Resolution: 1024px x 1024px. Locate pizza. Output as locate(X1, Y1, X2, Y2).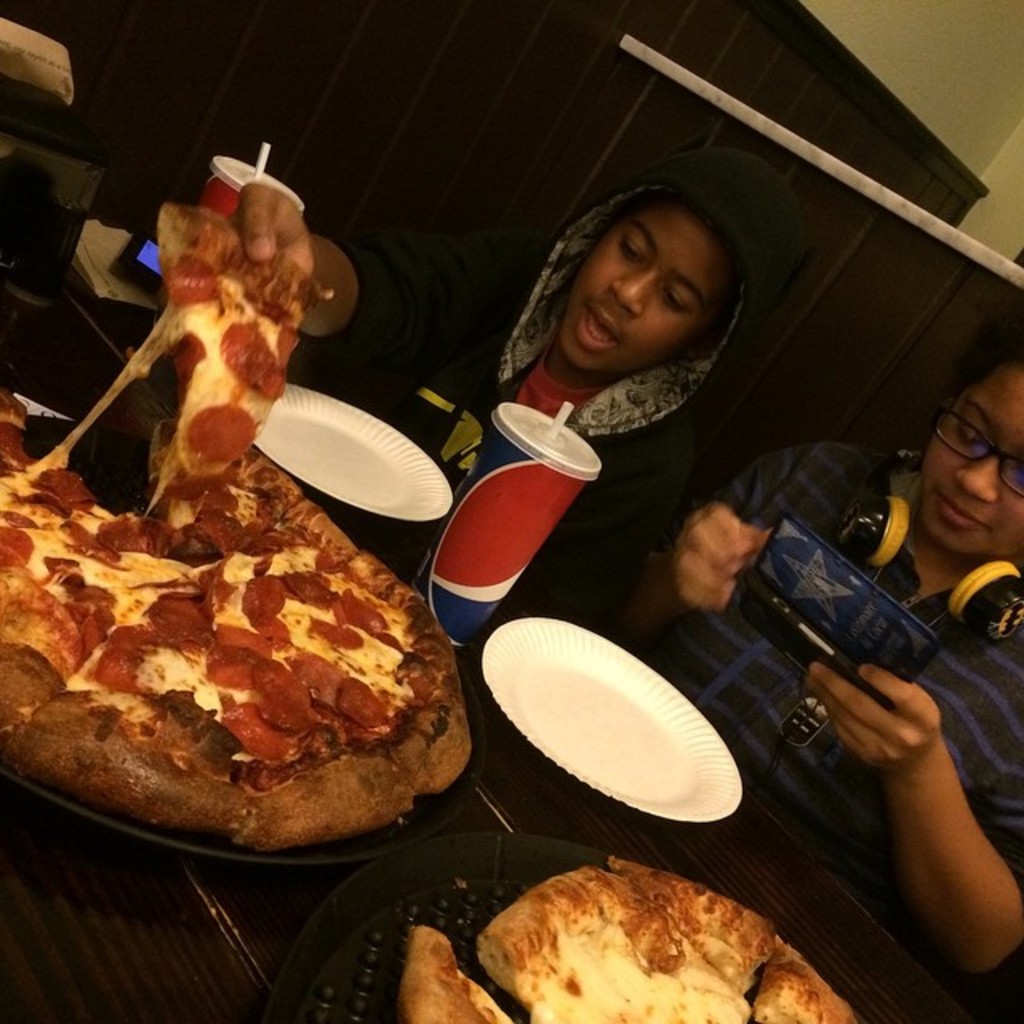
locate(0, 386, 507, 882).
